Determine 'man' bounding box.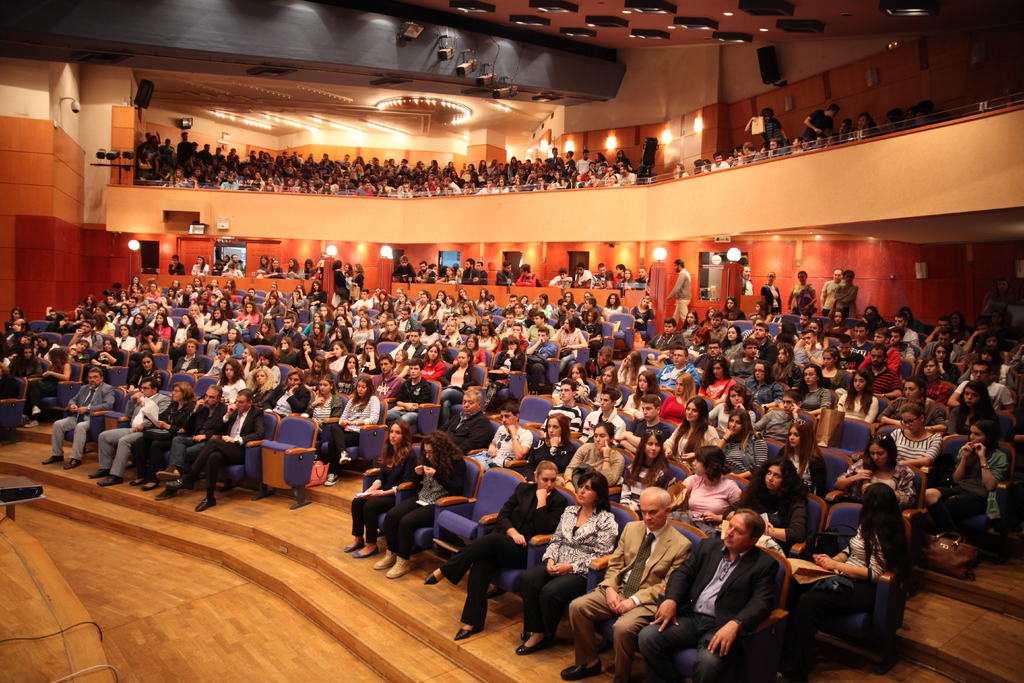
Determined: (391, 255, 422, 281).
